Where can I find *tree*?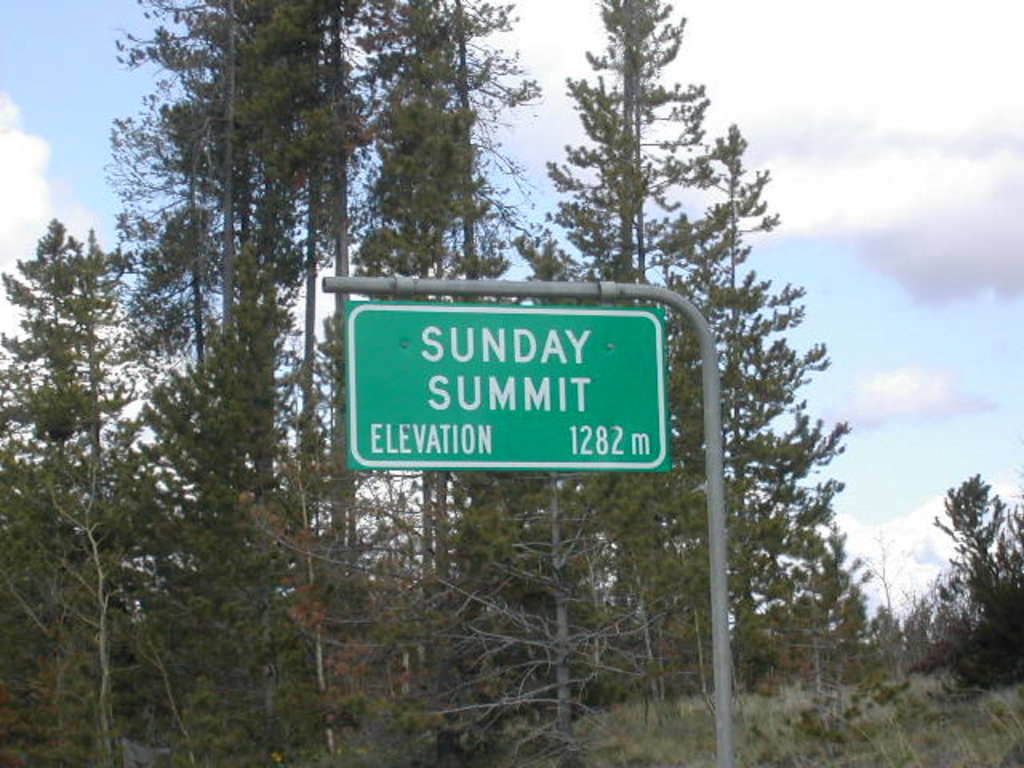
You can find it at BBox(923, 466, 1022, 686).
